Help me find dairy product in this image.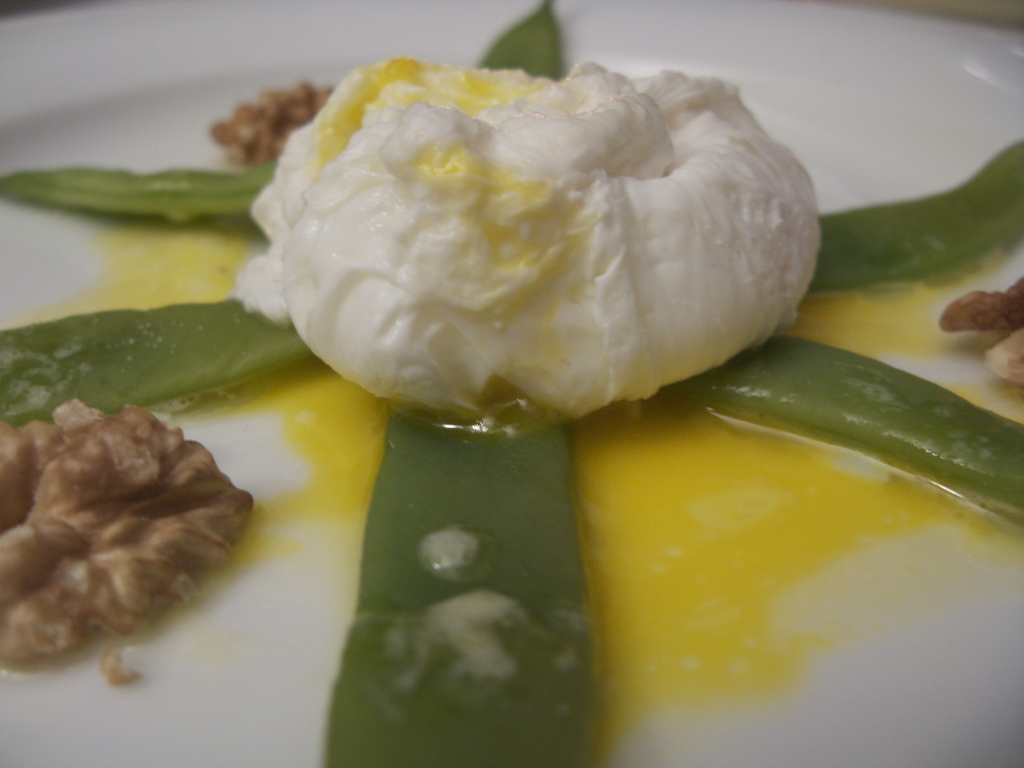
Found it: box=[249, 61, 812, 452].
